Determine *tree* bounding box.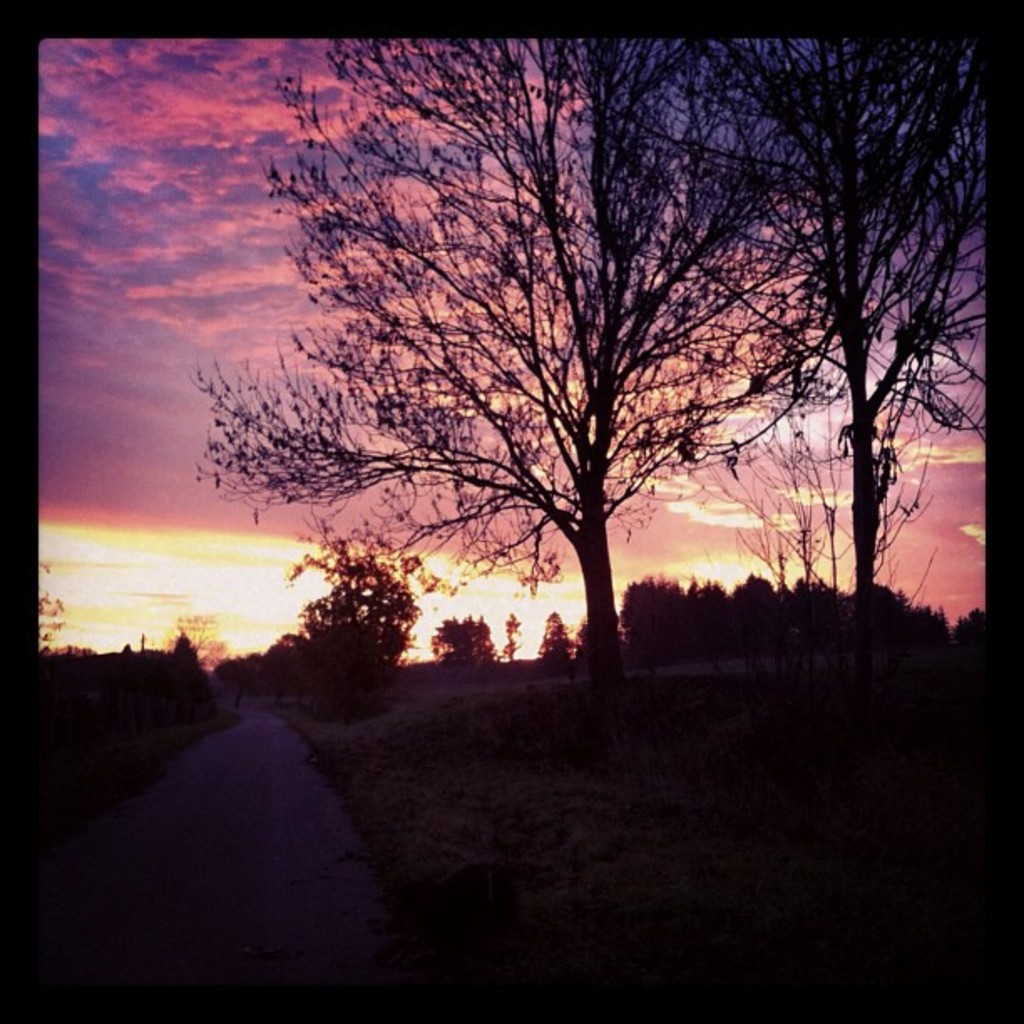
Determined: 214 37 890 736.
